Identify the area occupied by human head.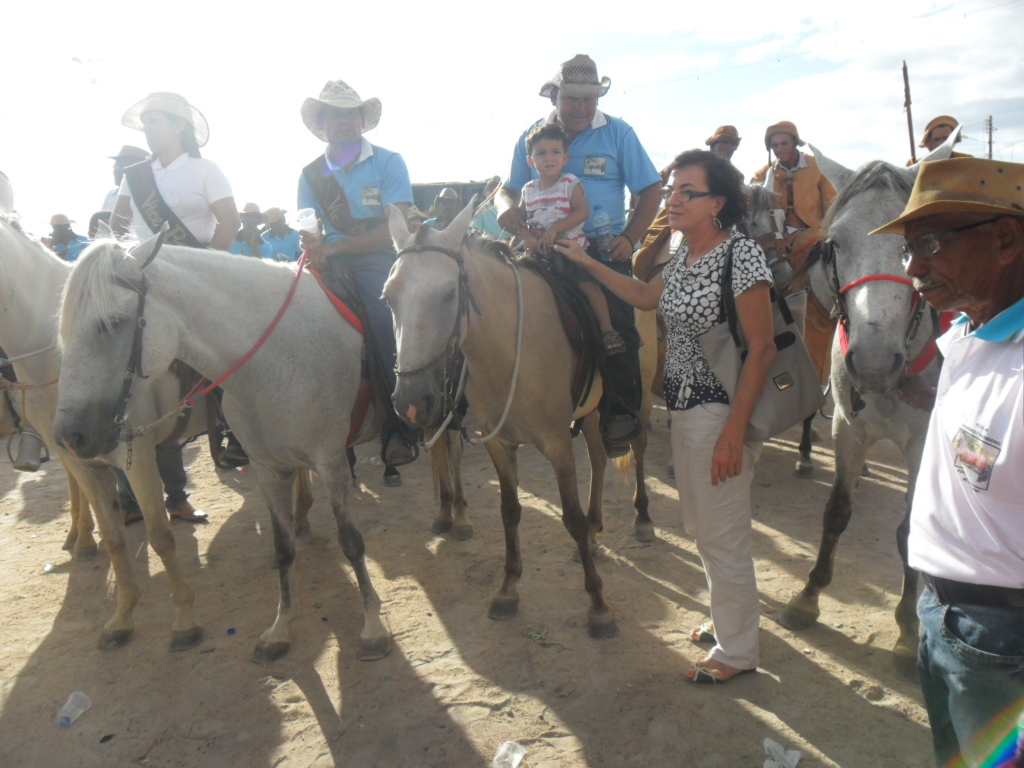
Area: rect(87, 212, 113, 238).
